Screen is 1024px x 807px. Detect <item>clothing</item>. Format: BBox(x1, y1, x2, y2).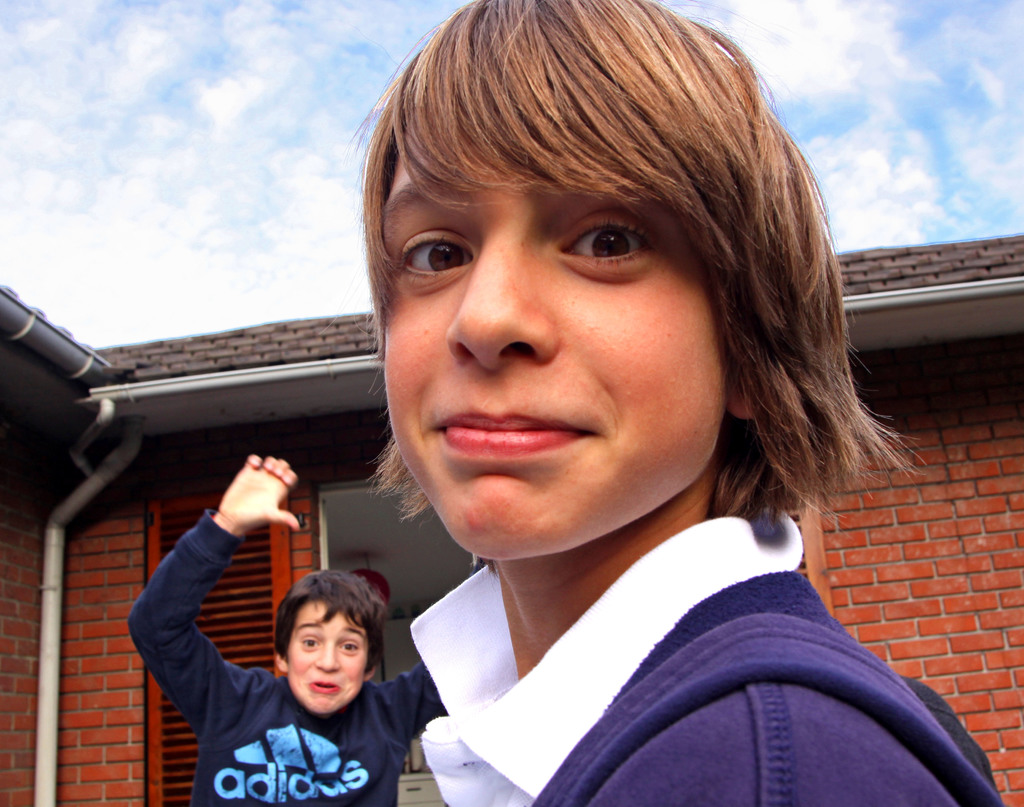
BBox(282, 462, 1001, 806).
